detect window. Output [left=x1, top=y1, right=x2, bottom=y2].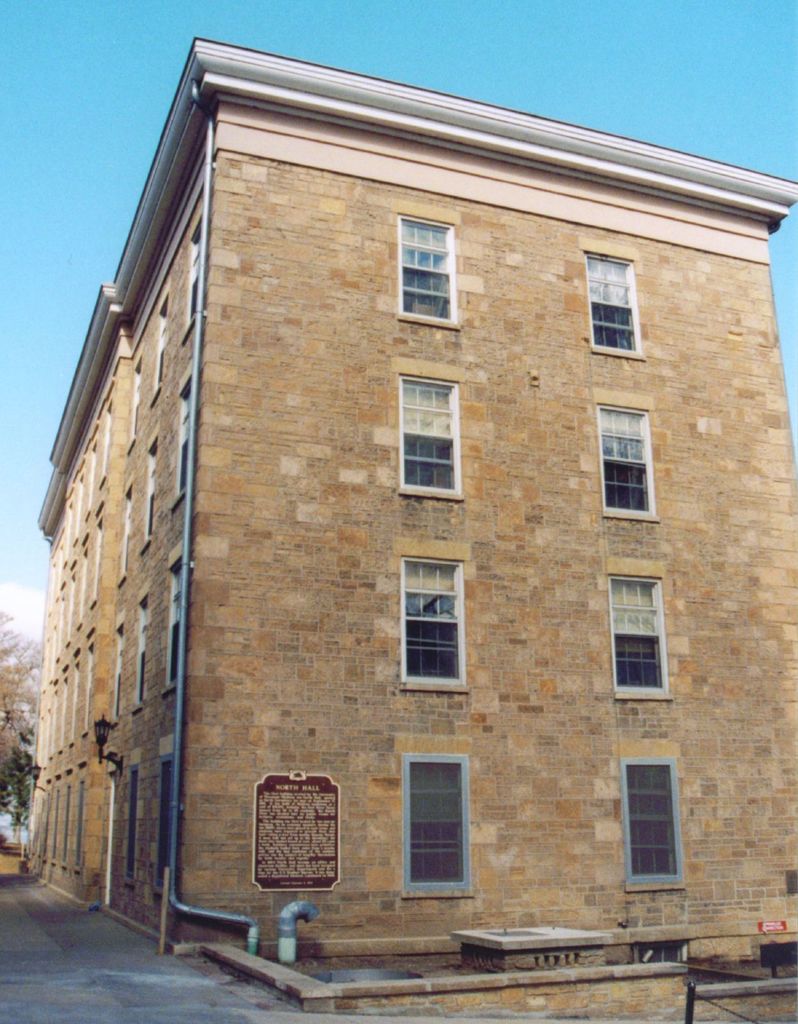
[left=596, top=391, right=657, bottom=524].
